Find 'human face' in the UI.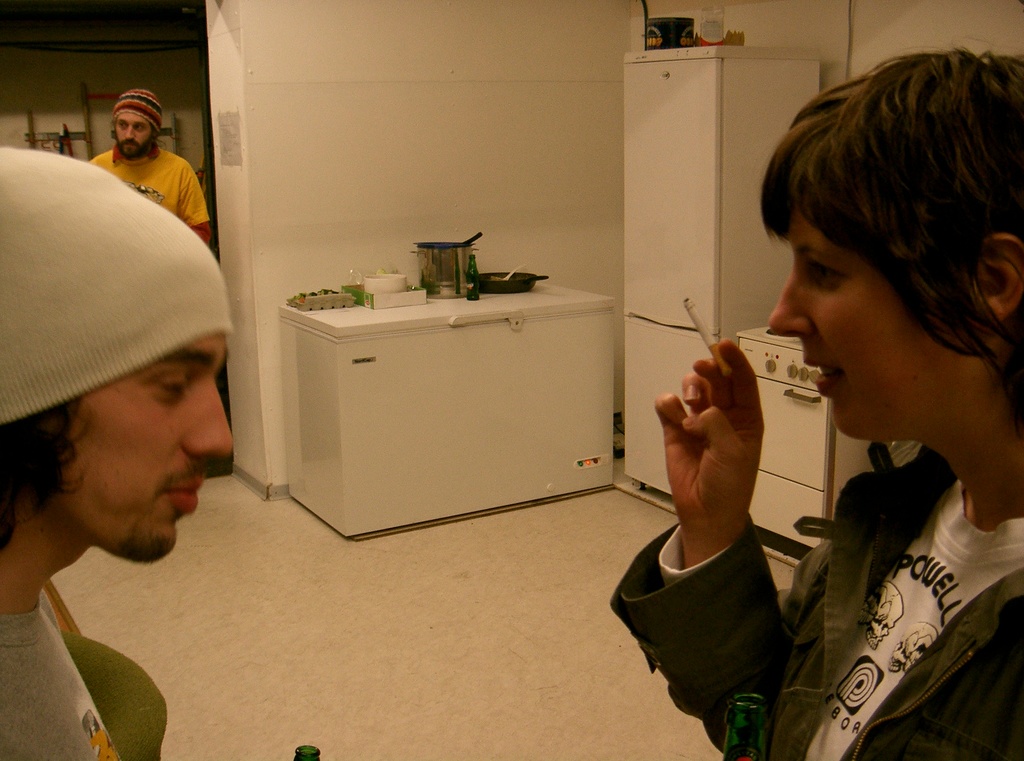
UI element at [left=765, top=206, right=1008, bottom=439].
